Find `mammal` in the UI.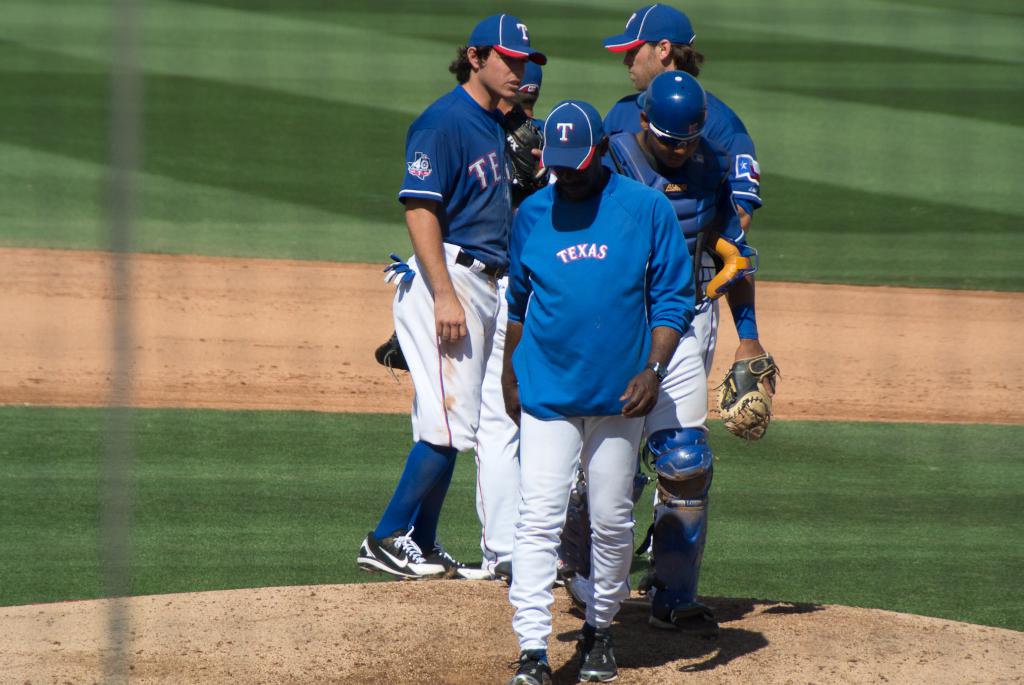
UI element at [607,71,777,628].
